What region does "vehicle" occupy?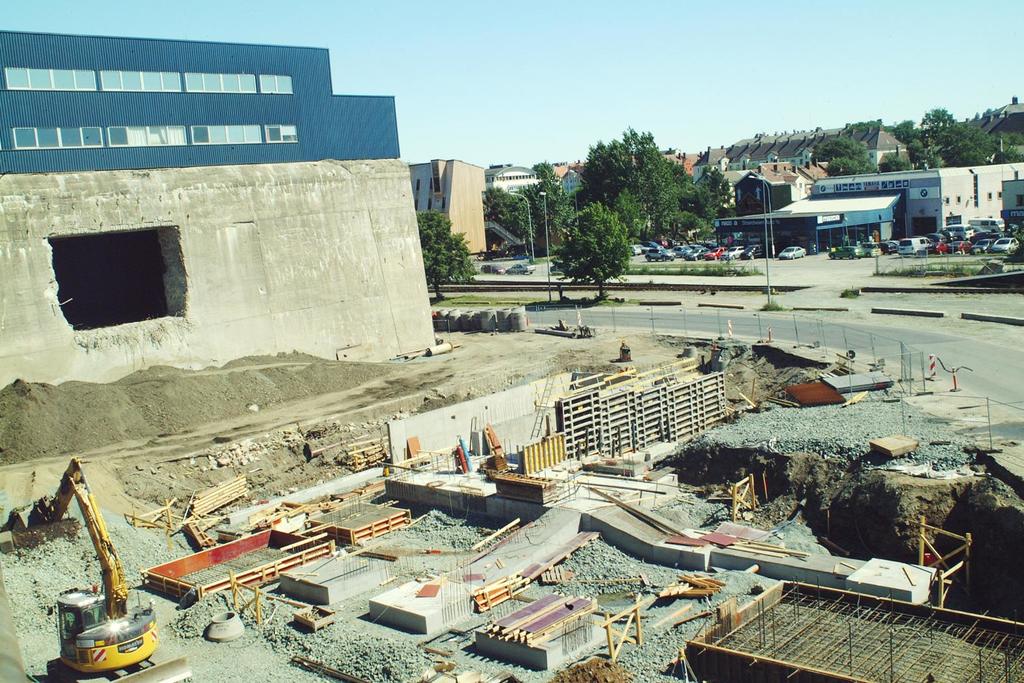
481 261 505 275.
